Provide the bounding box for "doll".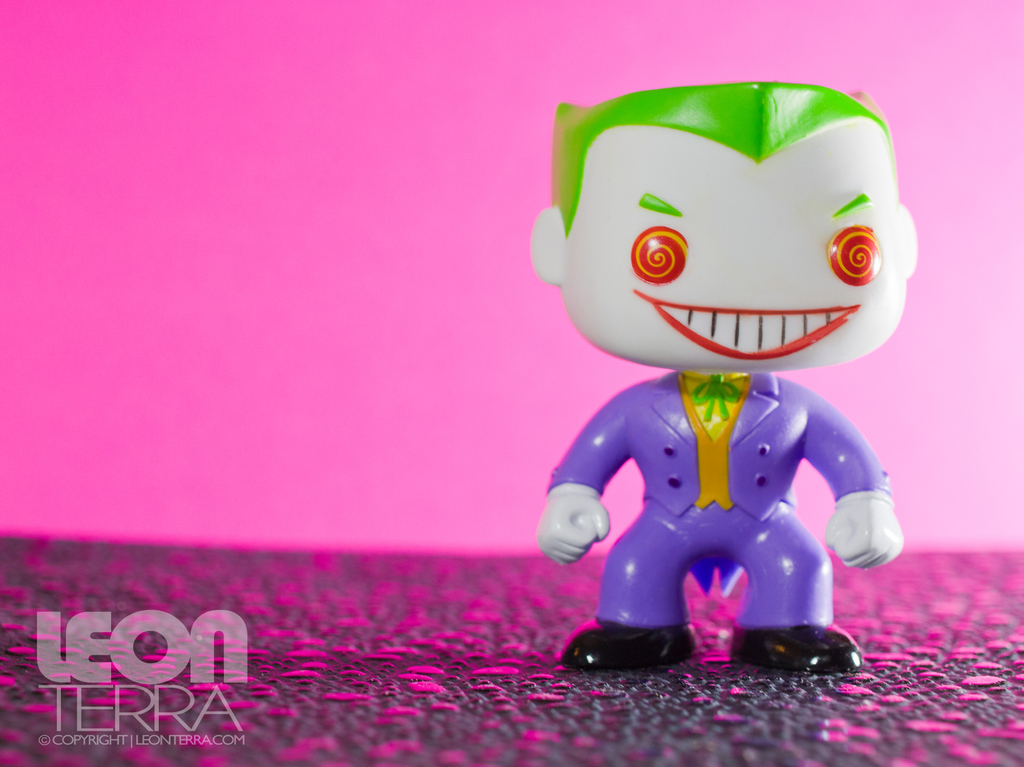
select_region(534, 108, 905, 677).
